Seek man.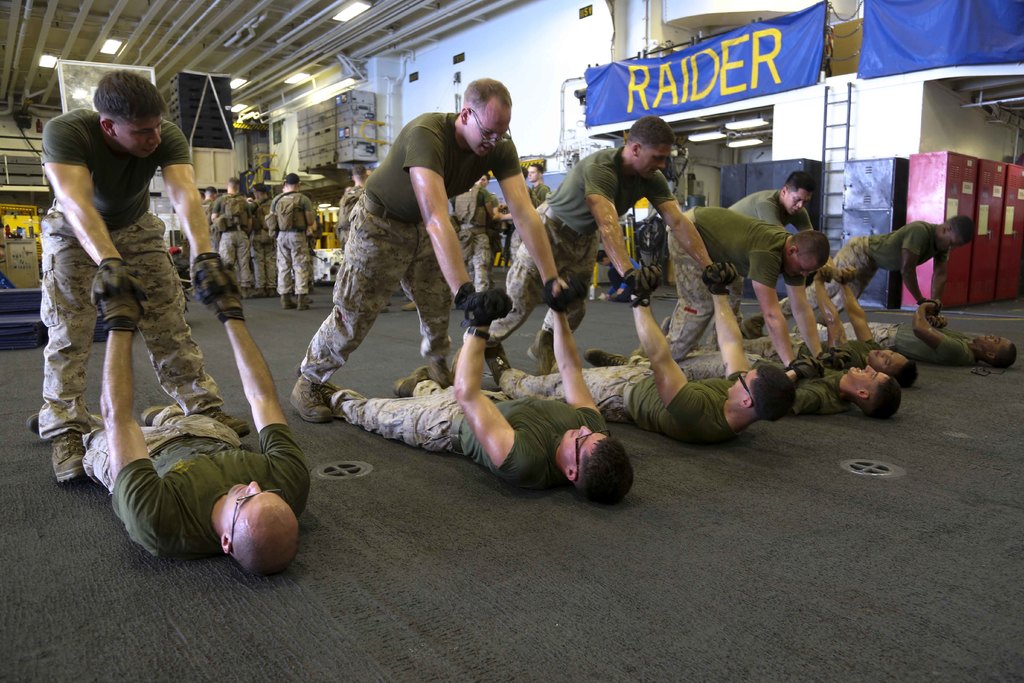
796/297/1014/365.
